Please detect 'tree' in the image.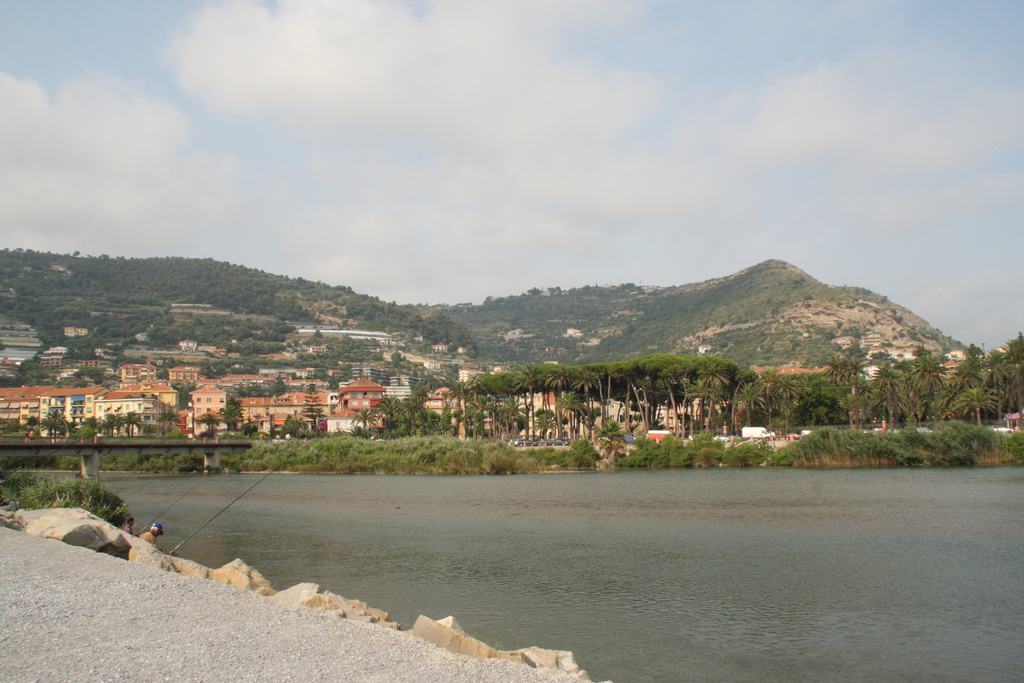
[301, 379, 342, 427].
